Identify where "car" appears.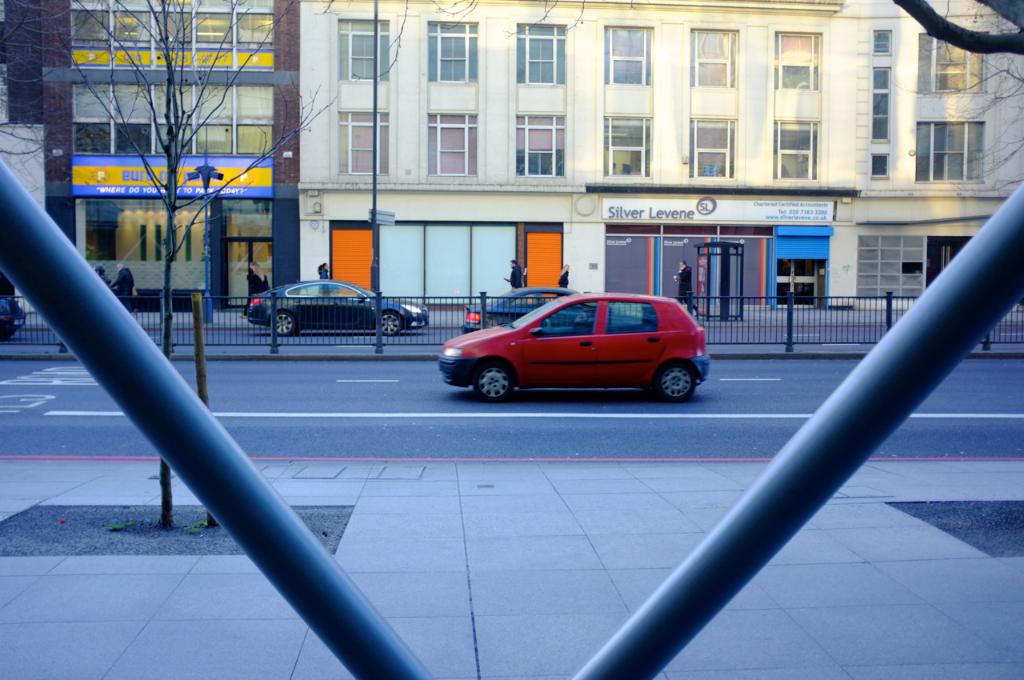
Appears at detection(435, 290, 714, 408).
